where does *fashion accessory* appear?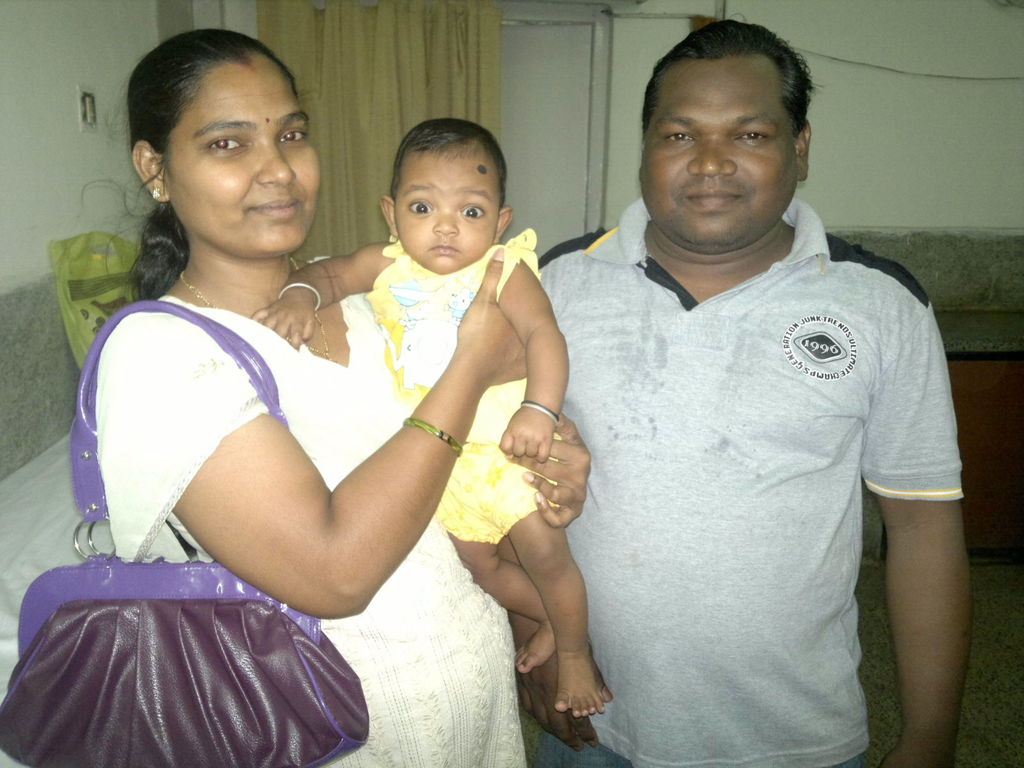
Appears at (402, 418, 464, 458).
